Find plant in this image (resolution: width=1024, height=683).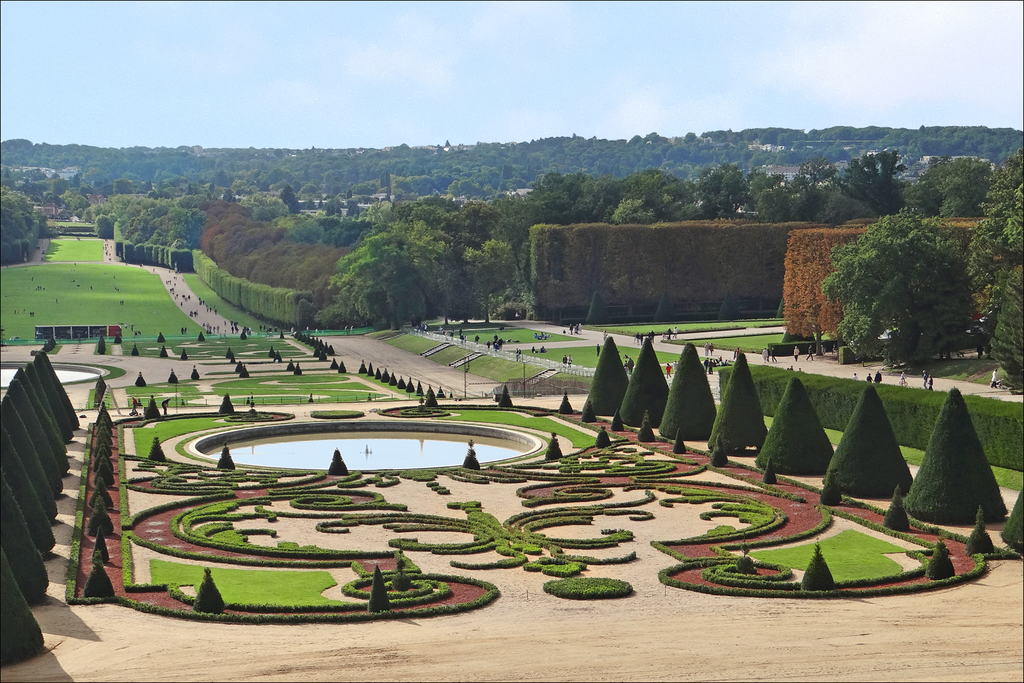
left=334, top=355, right=342, bottom=370.
